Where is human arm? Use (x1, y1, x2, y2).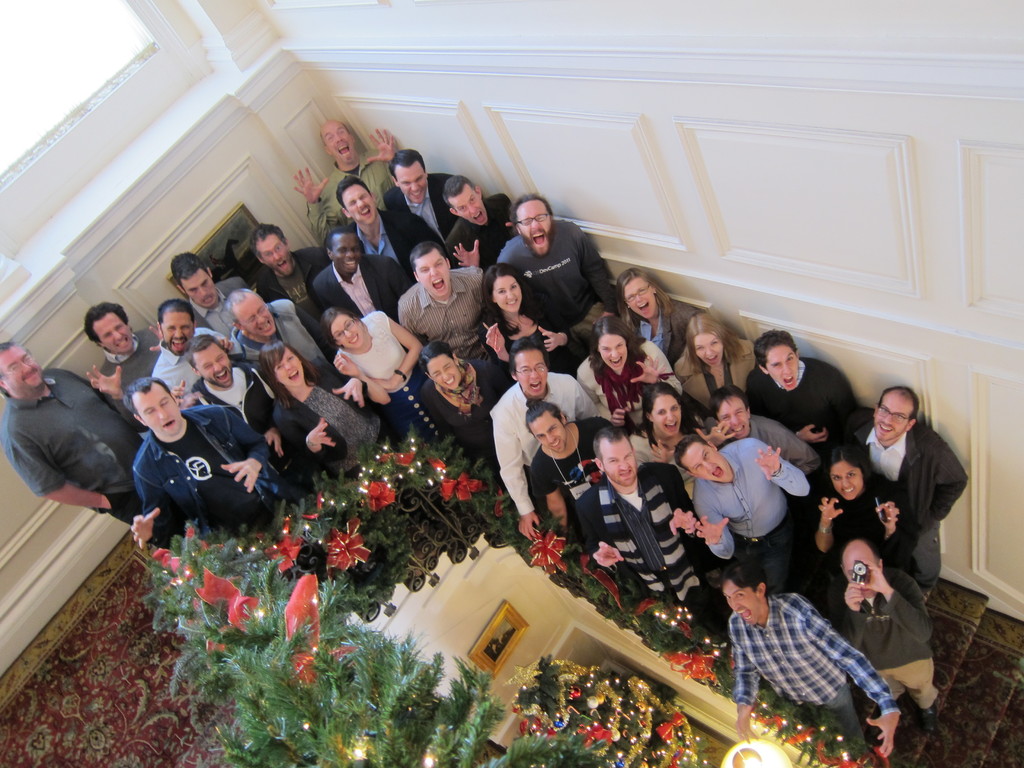
(90, 362, 136, 416).
